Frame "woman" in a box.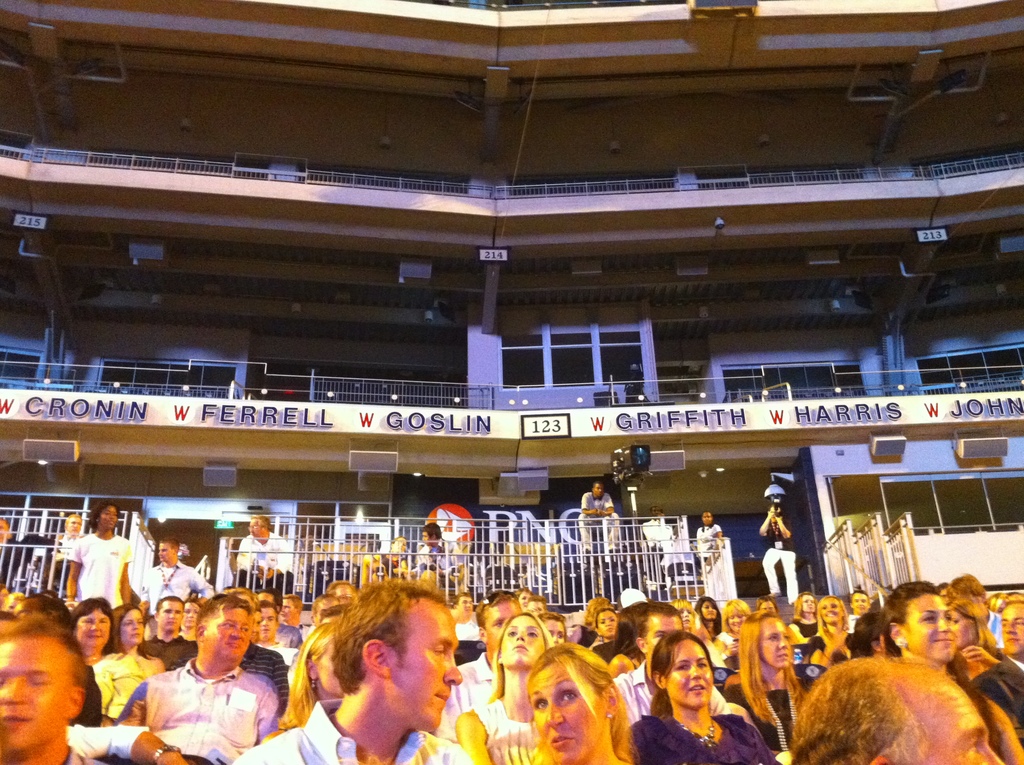
crop(596, 604, 616, 641).
